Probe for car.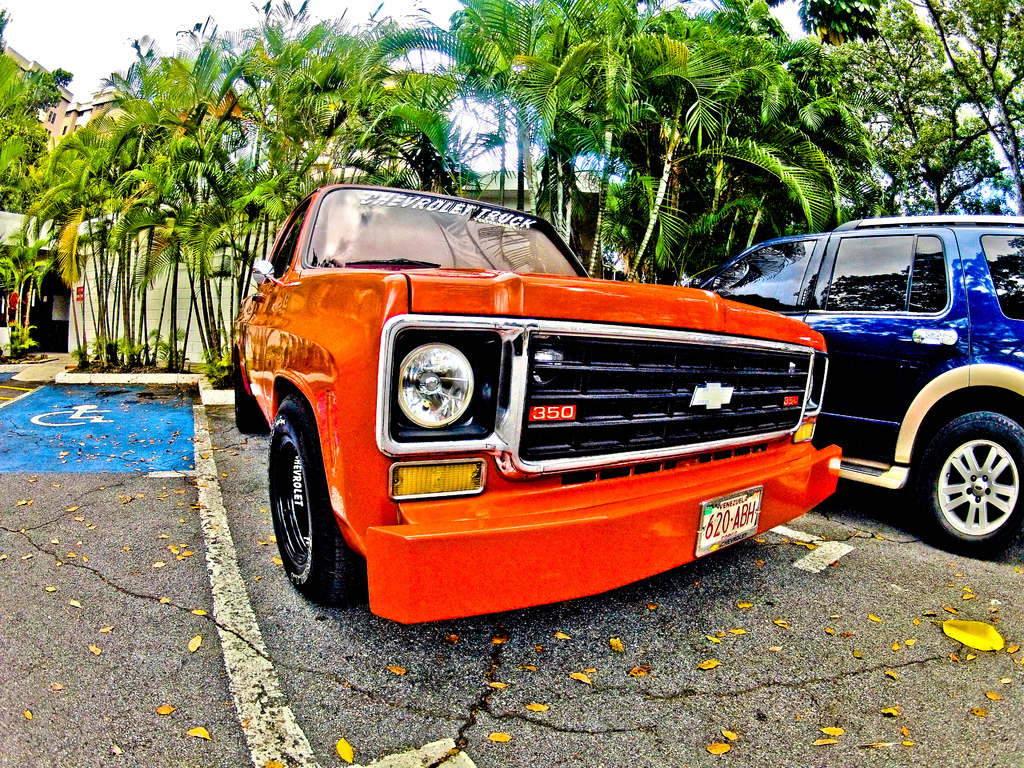
Probe result: 241, 193, 970, 617.
